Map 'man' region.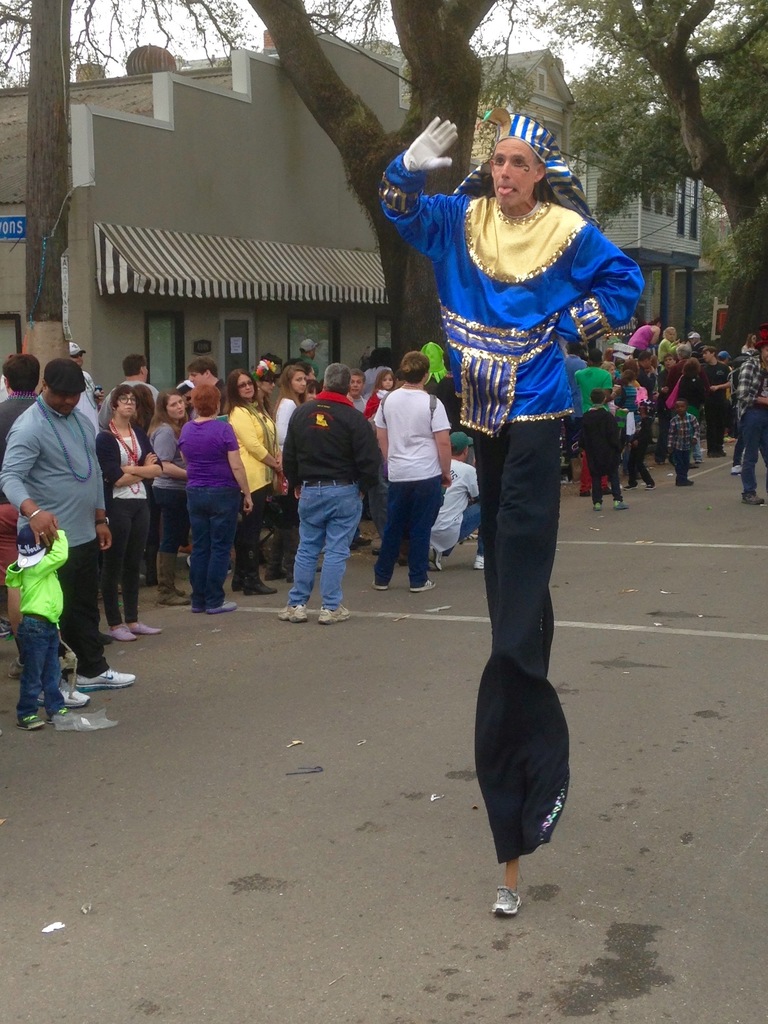
Mapped to {"x1": 734, "y1": 332, "x2": 767, "y2": 508}.
